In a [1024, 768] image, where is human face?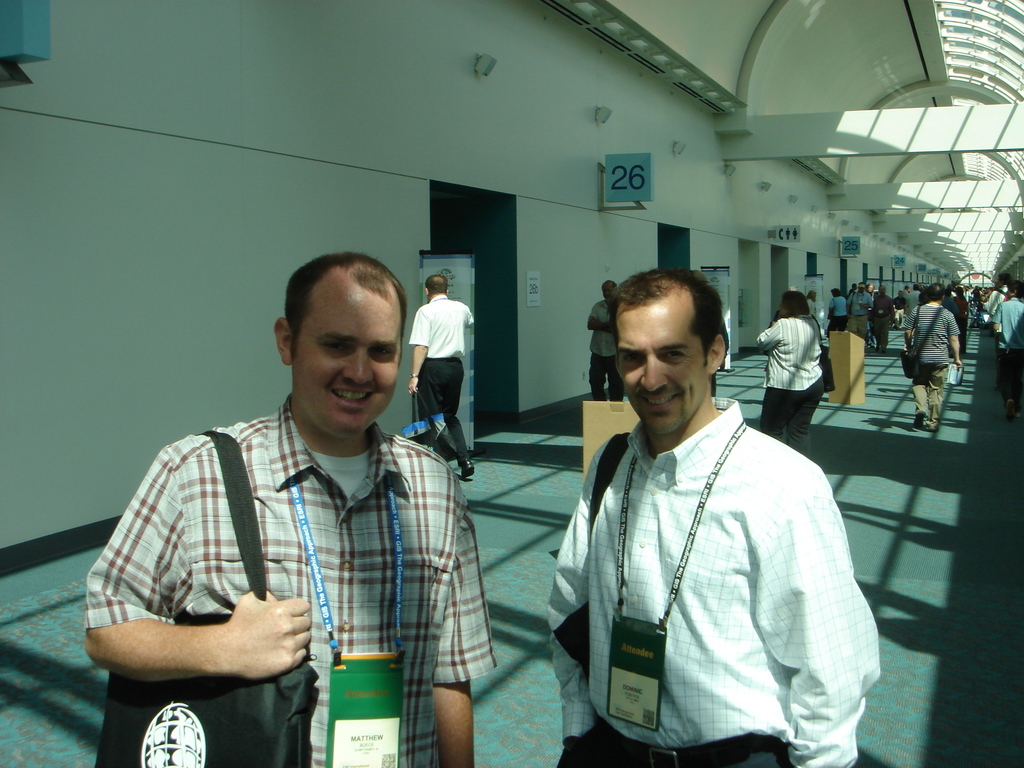
locate(294, 290, 403, 442).
